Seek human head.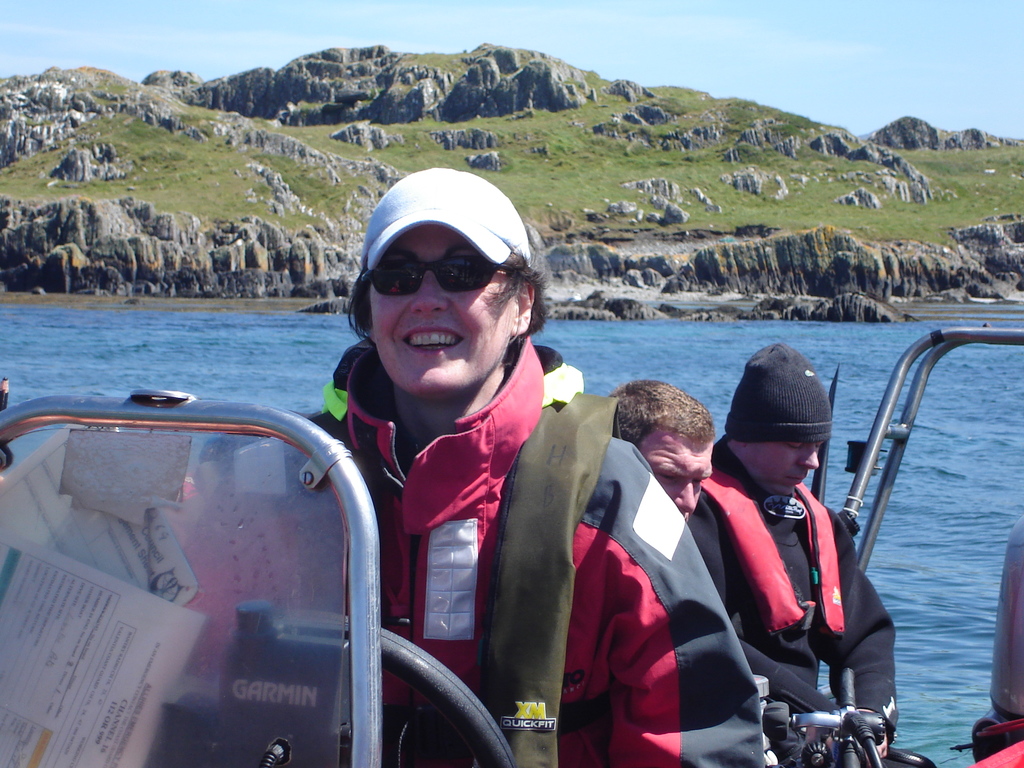
detection(344, 169, 554, 429).
